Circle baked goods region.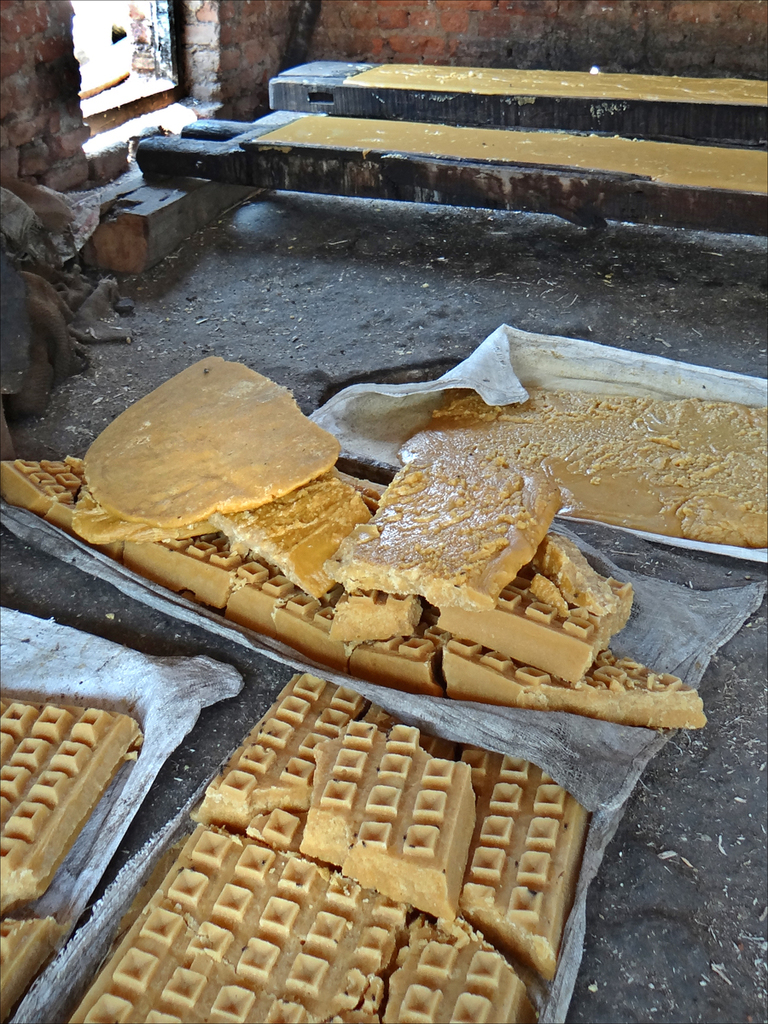
Region: BBox(389, 385, 767, 556).
